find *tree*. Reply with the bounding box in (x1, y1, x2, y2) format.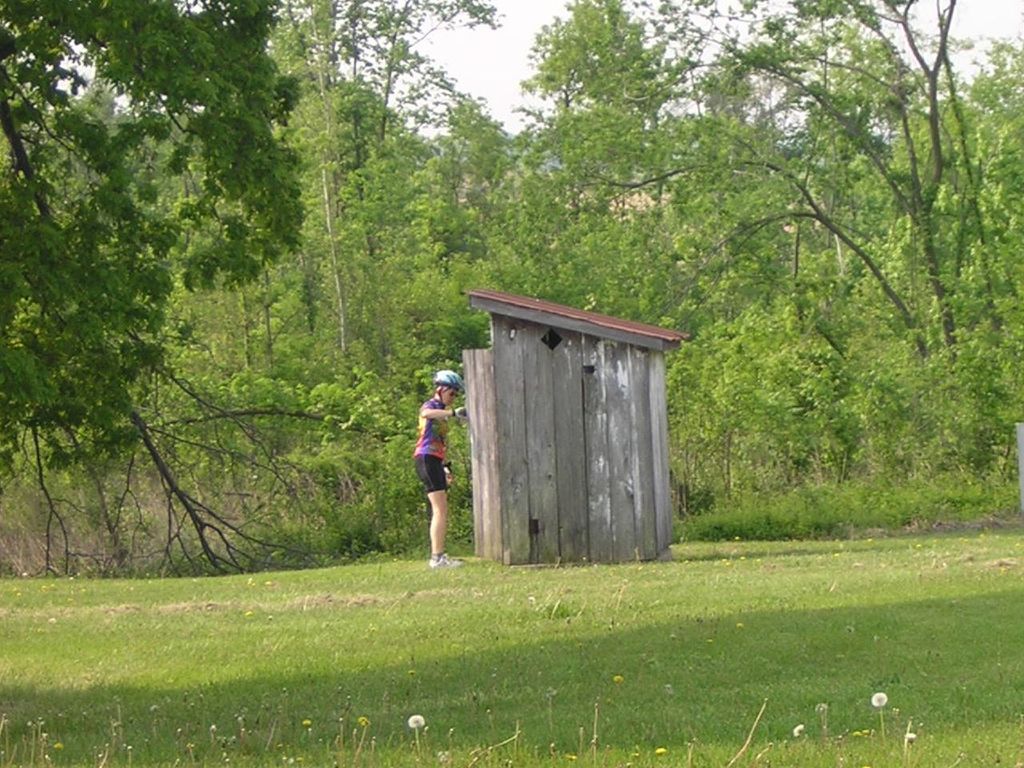
(514, 0, 1001, 469).
